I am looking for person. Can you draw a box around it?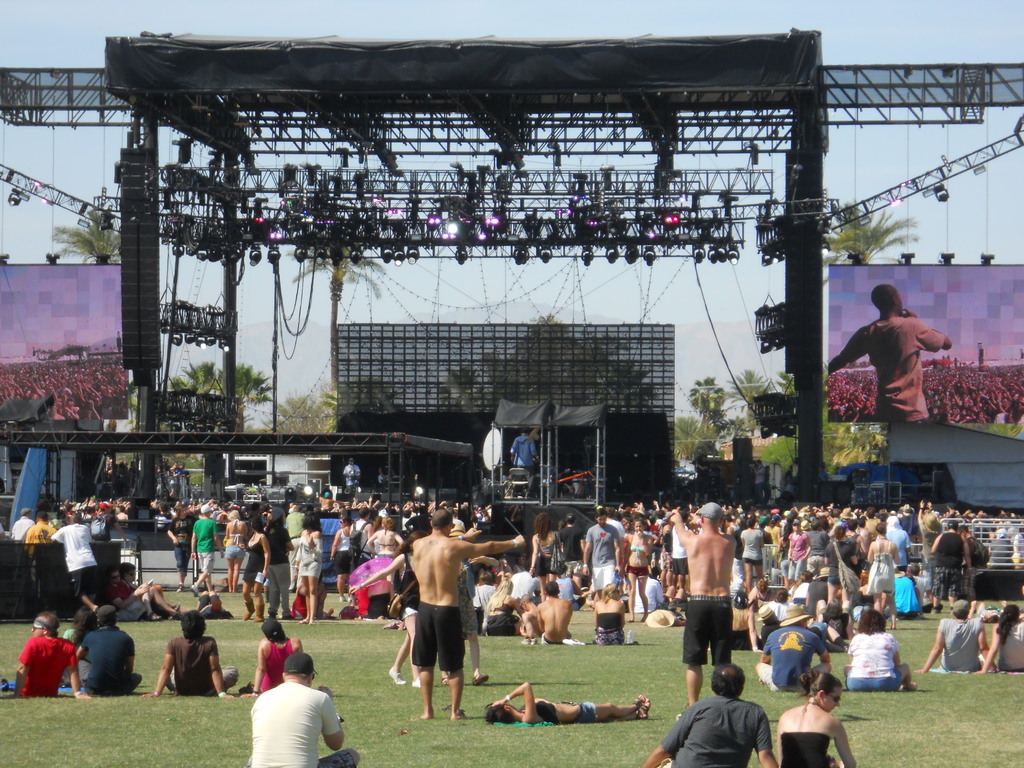
Sure, the bounding box is locate(593, 586, 624, 643).
